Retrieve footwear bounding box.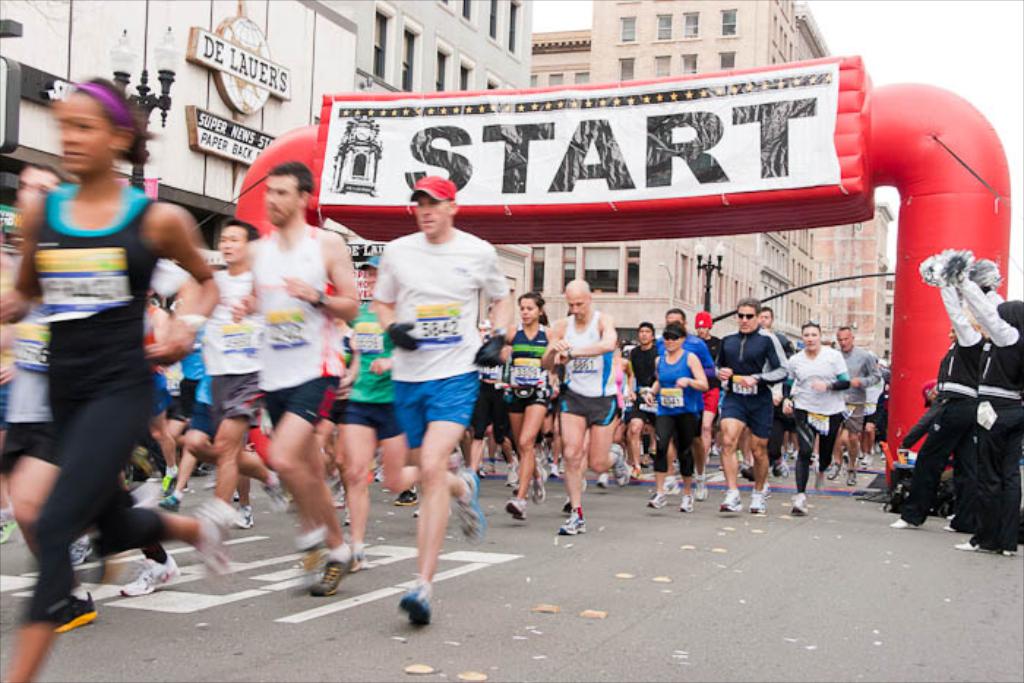
Bounding box: left=532, top=464, right=547, bottom=503.
